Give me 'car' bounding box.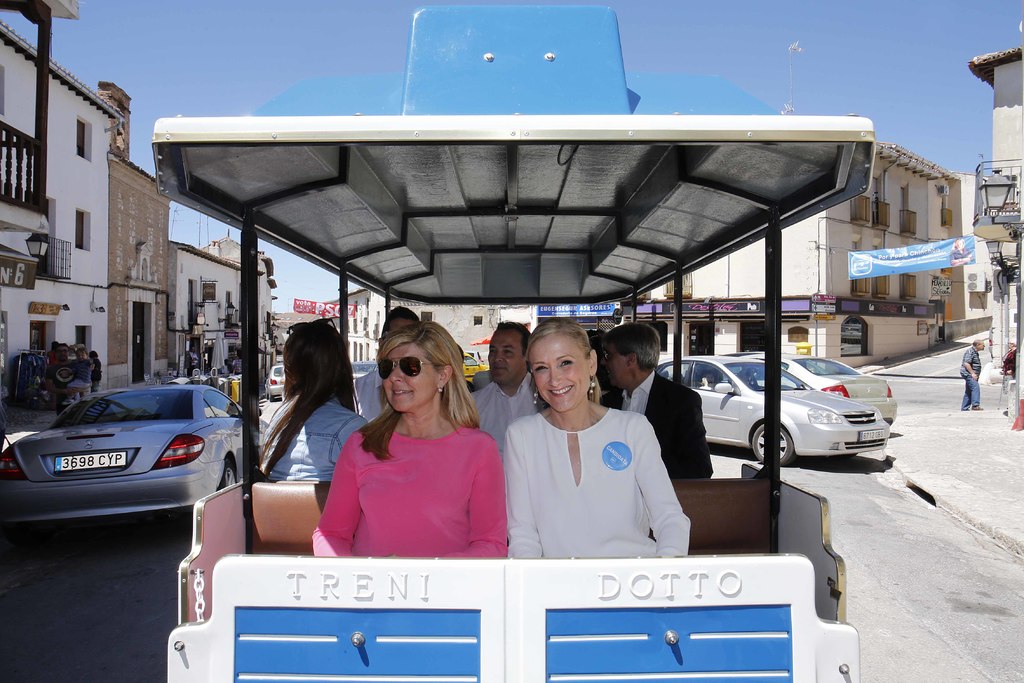
crop(268, 362, 279, 395).
